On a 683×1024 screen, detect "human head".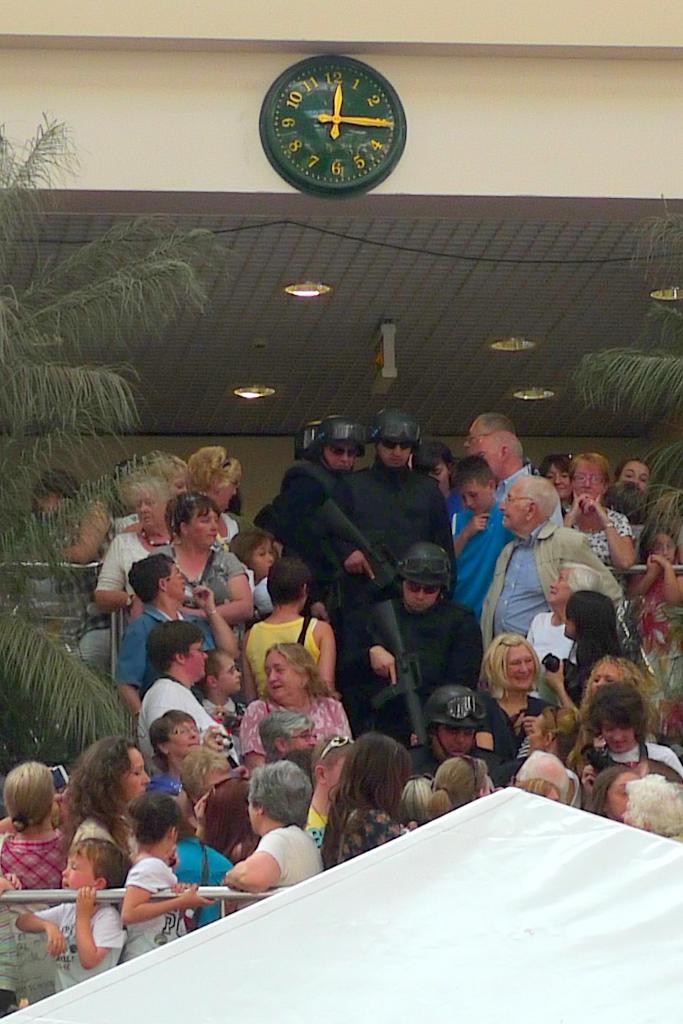
region(261, 641, 316, 702).
